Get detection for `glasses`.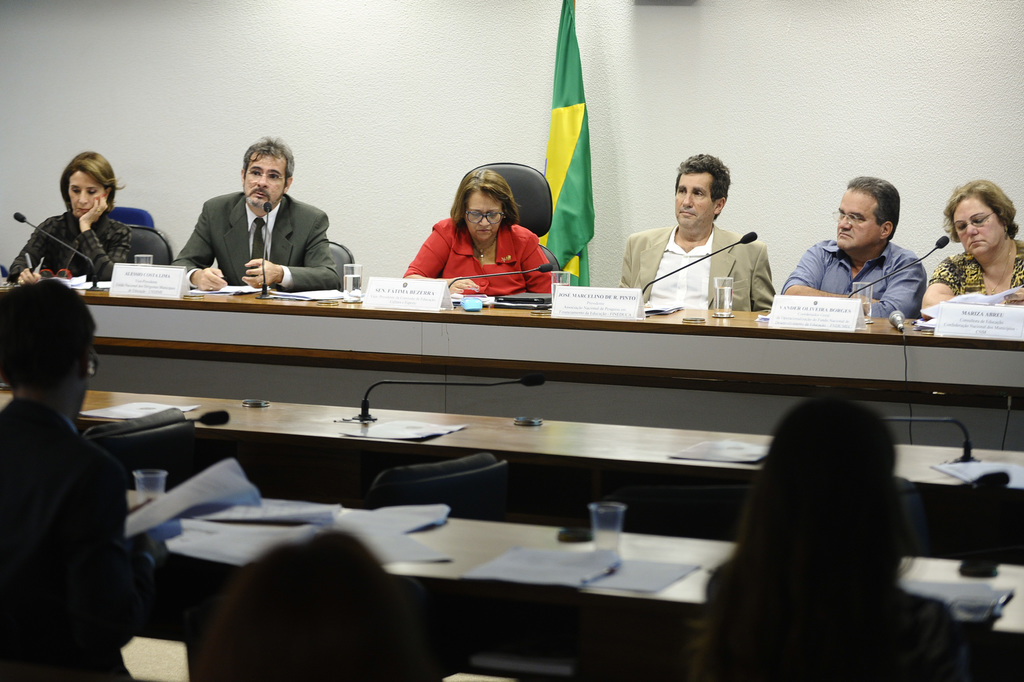
Detection: detection(243, 170, 288, 183).
